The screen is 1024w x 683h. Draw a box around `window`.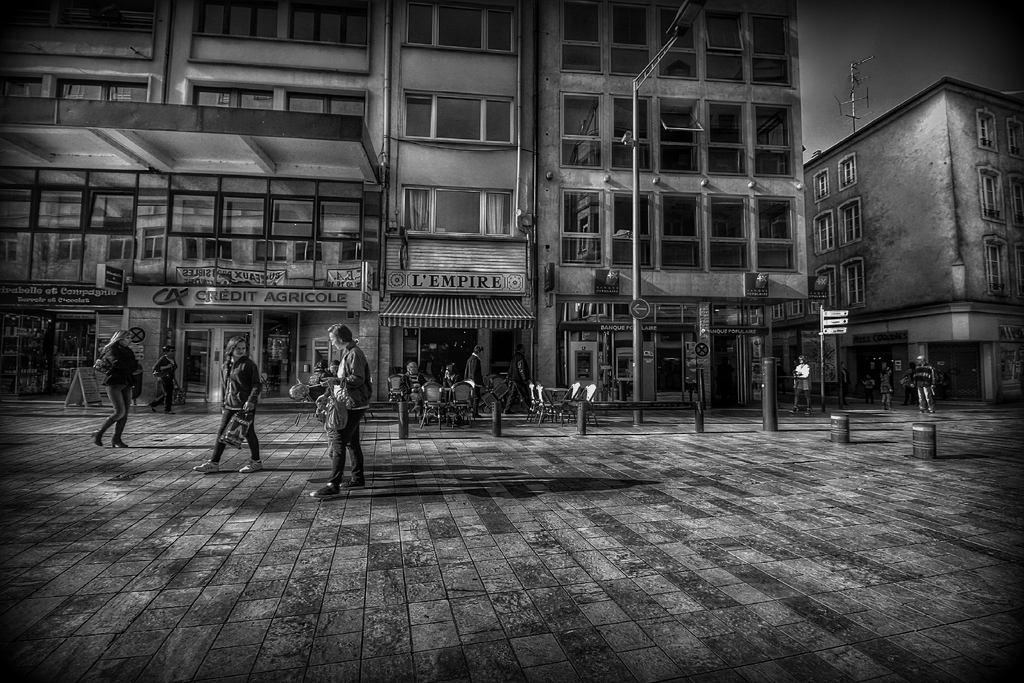
[x1=397, y1=183, x2=514, y2=238].
